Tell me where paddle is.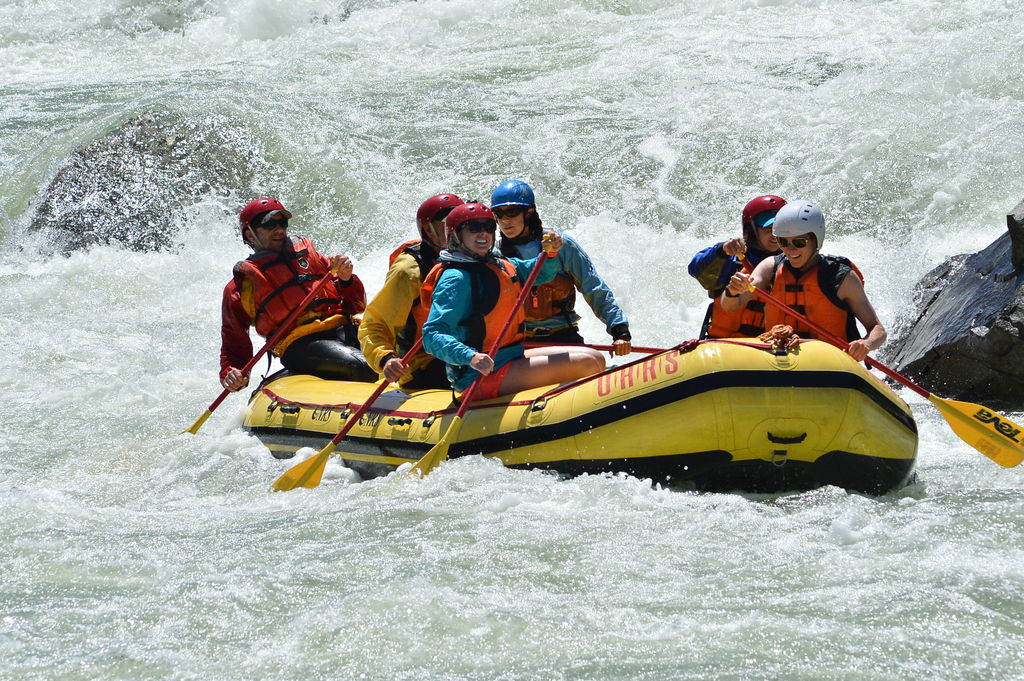
paddle is at l=749, t=284, r=1023, b=468.
